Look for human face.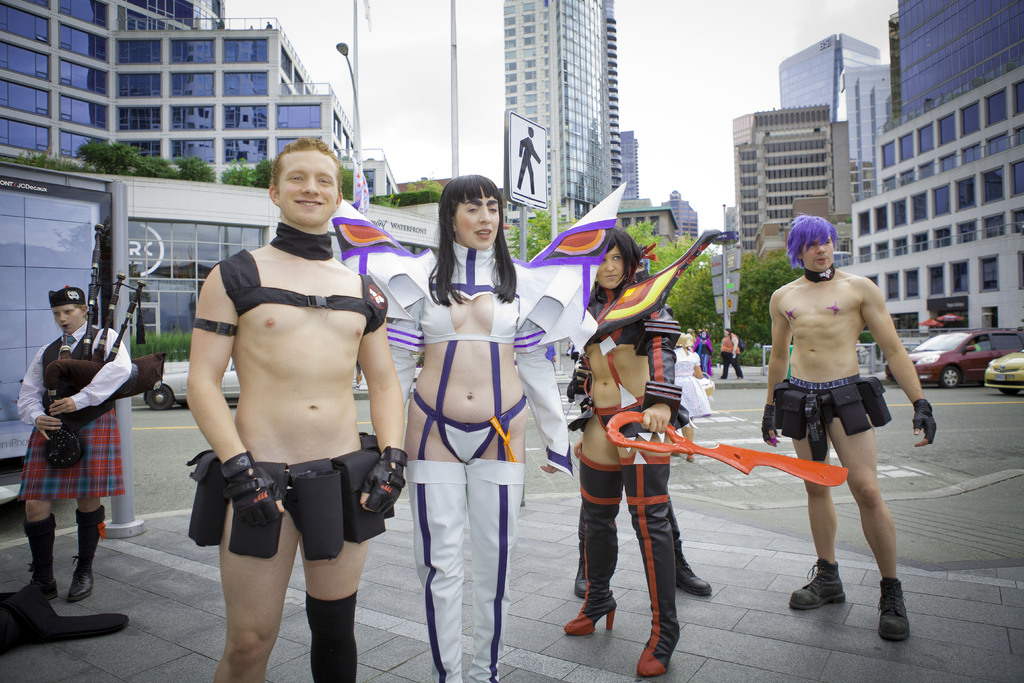
Found: x1=275 y1=147 x2=339 y2=229.
